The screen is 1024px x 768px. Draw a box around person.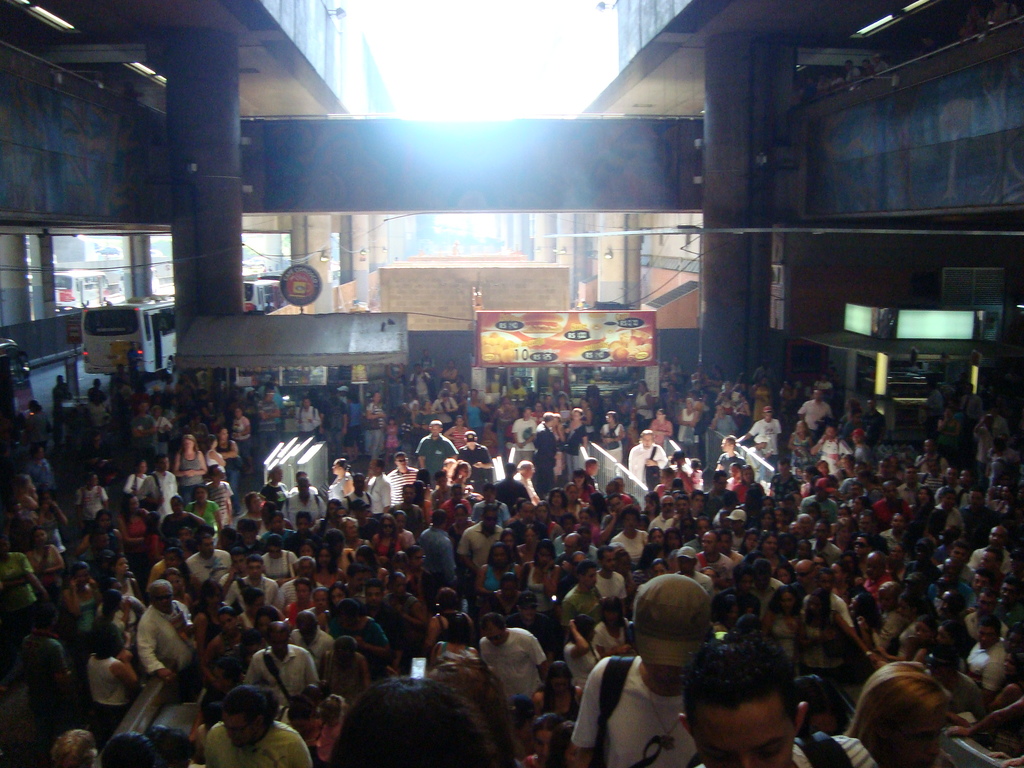
15/595/81/746.
